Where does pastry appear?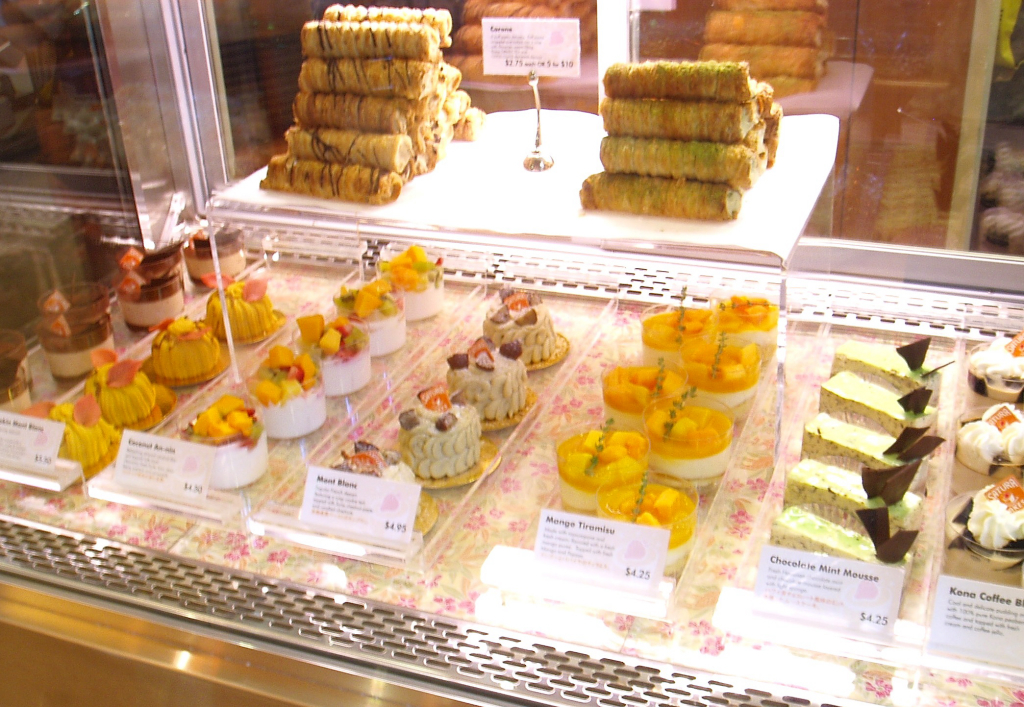
Appears at 946, 404, 1023, 492.
